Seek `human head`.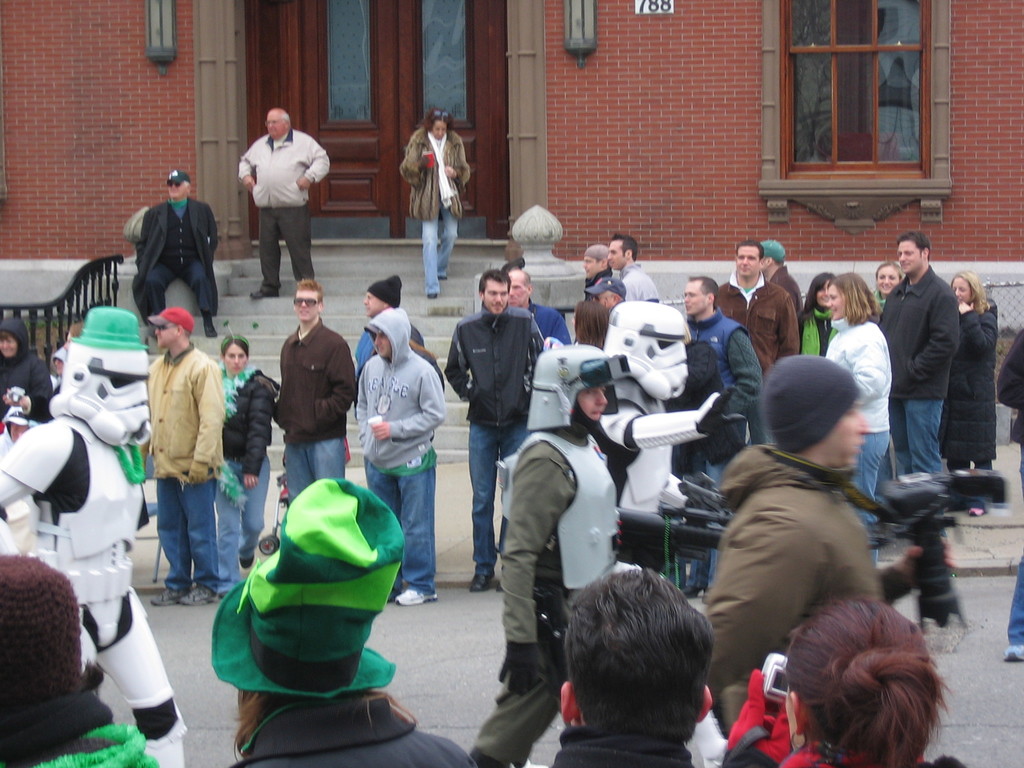
372,312,406,357.
